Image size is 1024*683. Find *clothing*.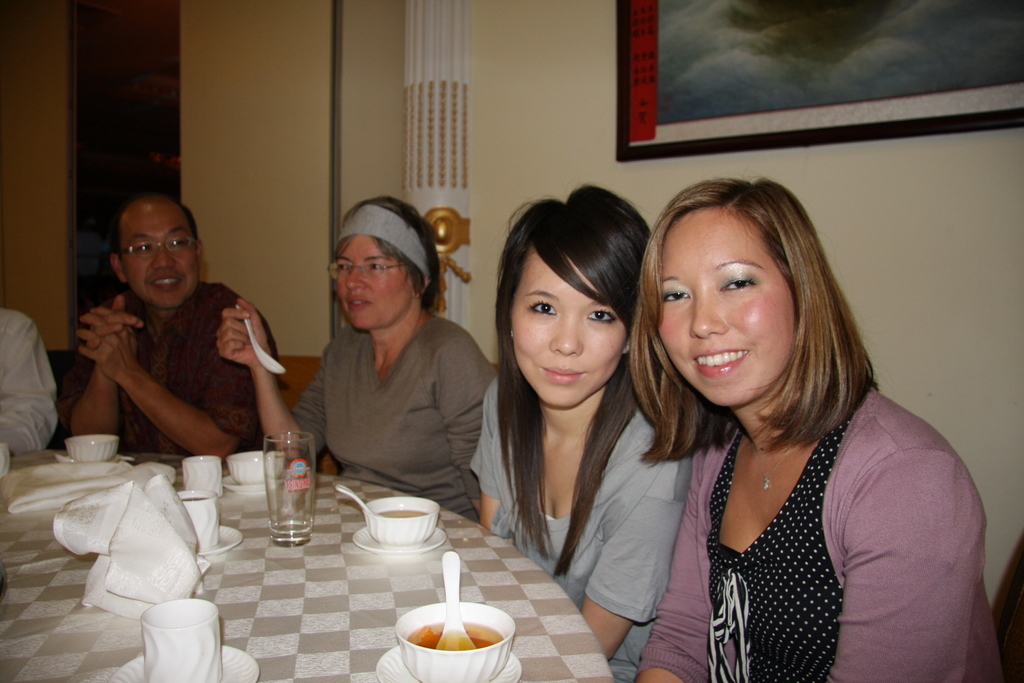
x1=288, y1=321, x2=502, y2=522.
